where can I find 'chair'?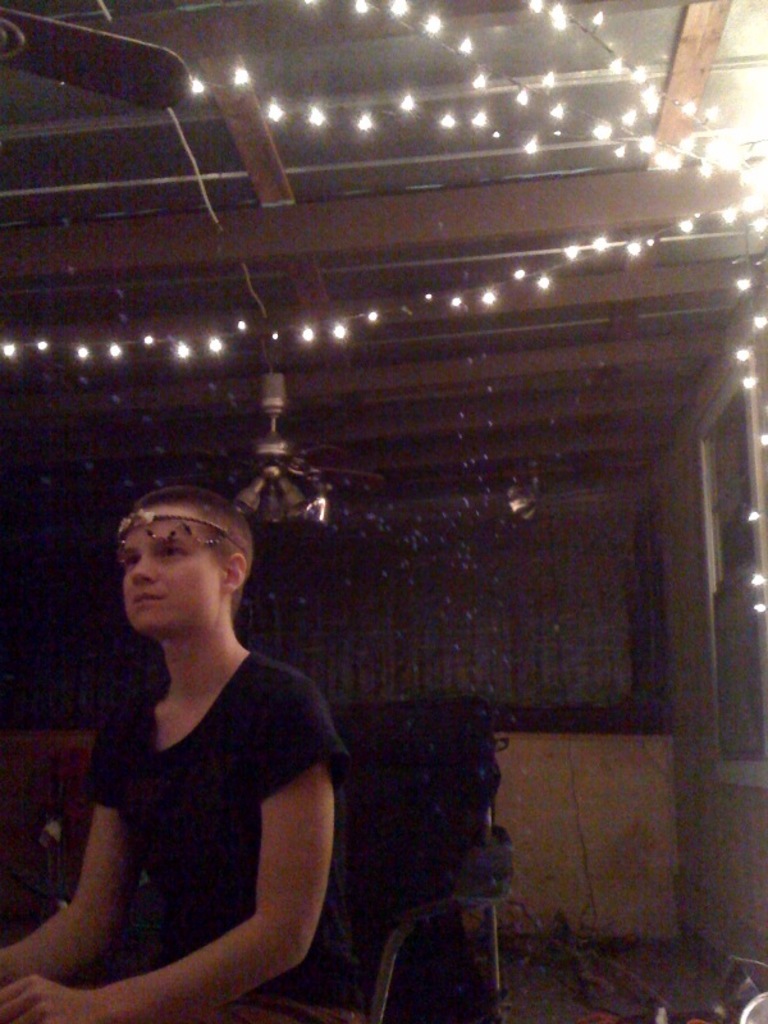
You can find it at box(328, 704, 498, 1018).
